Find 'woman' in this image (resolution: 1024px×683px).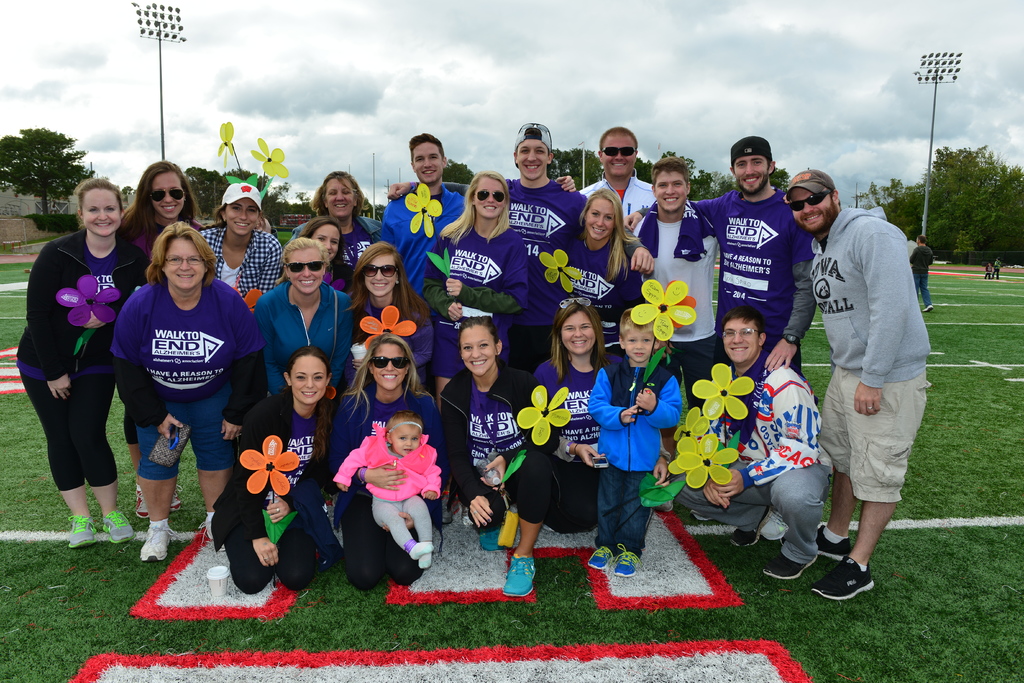
rect(346, 243, 428, 388).
